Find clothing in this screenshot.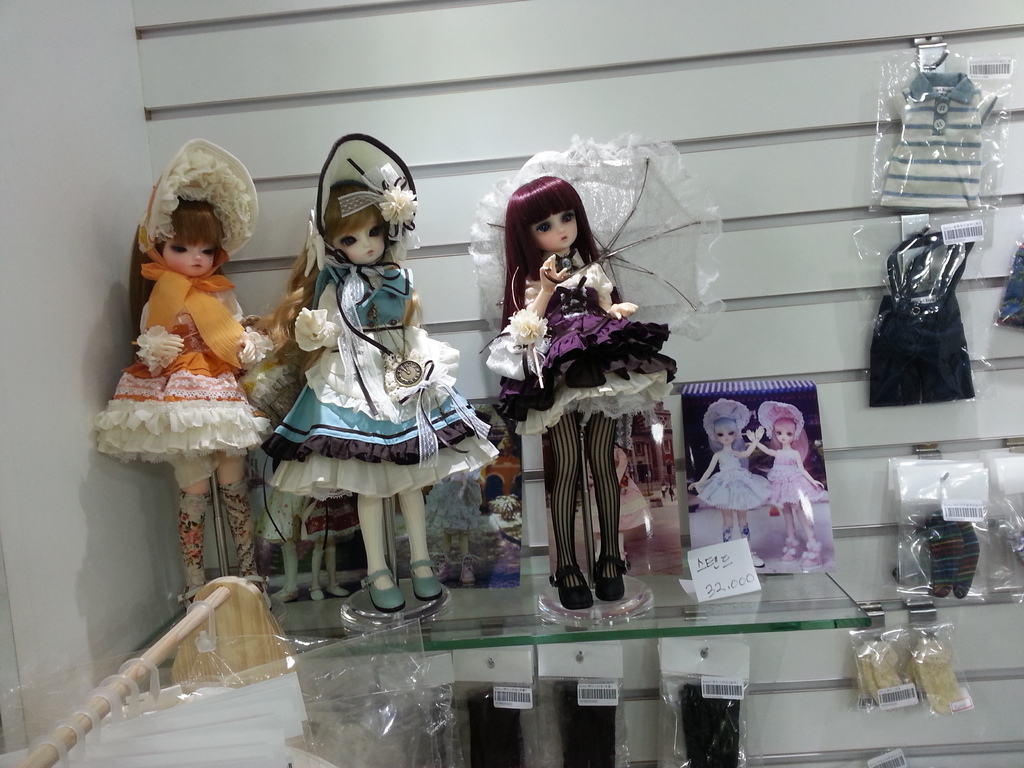
The bounding box for clothing is bbox=[861, 633, 918, 715].
